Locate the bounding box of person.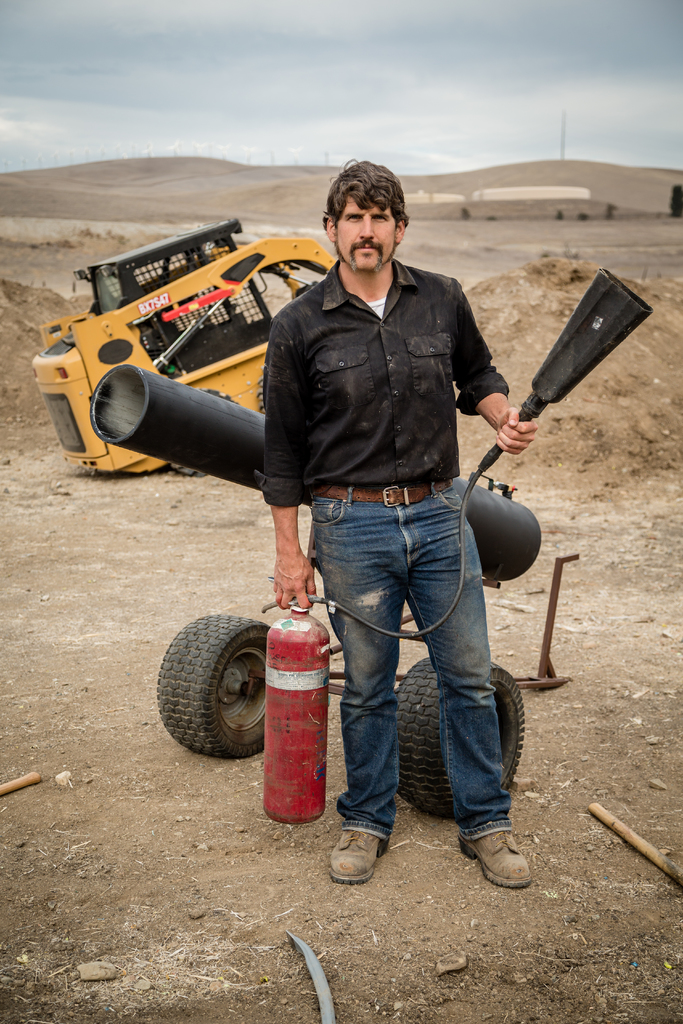
Bounding box: bbox=[254, 153, 536, 895].
